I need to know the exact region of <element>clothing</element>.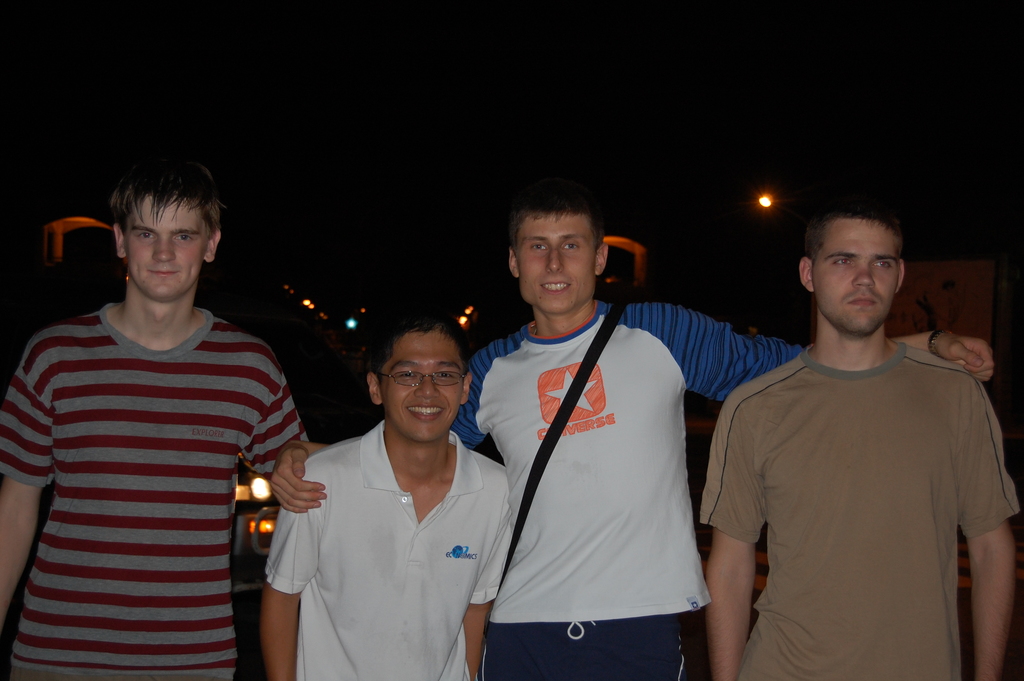
Region: box(9, 249, 296, 679).
